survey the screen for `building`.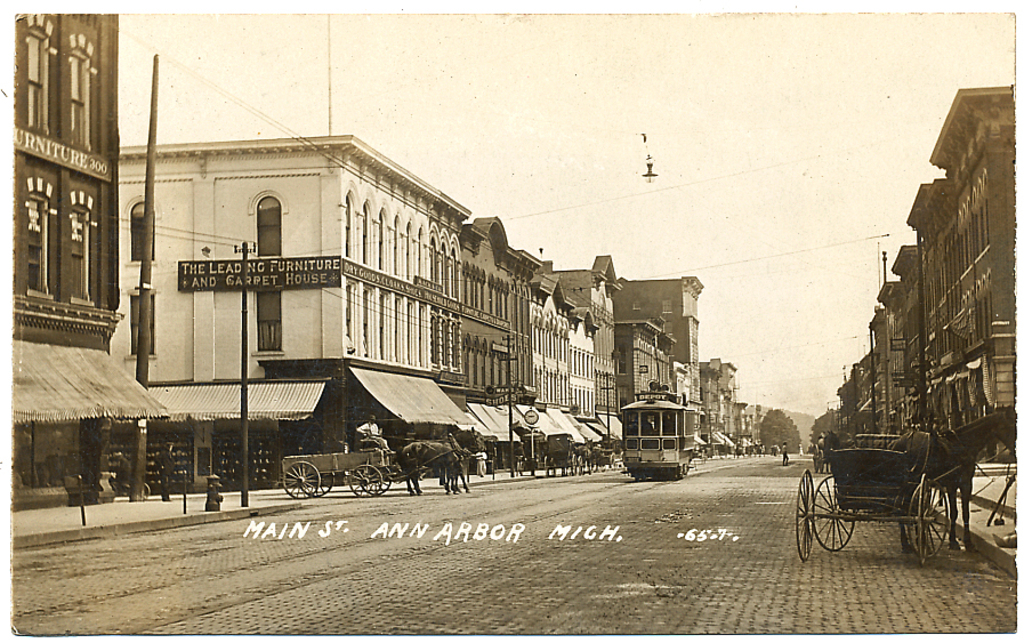
Survey found: x1=668, y1=280, x2=705, y2=451.
